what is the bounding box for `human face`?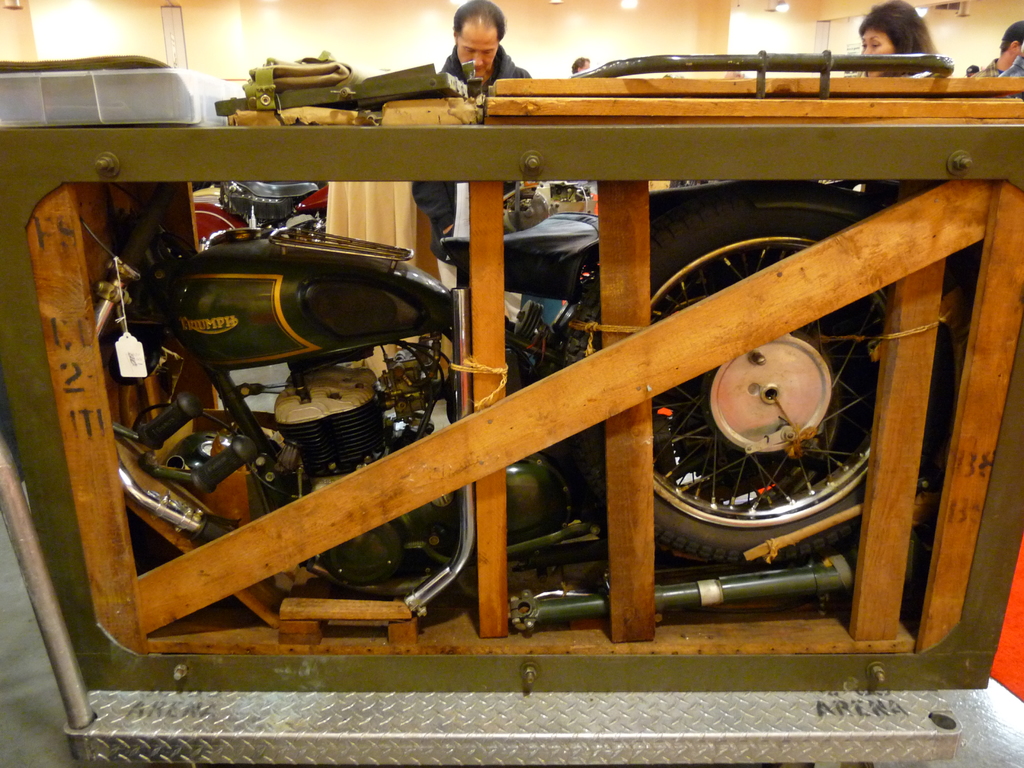
pyautogui.locateOnScreen(863, 26, 895, 77).
